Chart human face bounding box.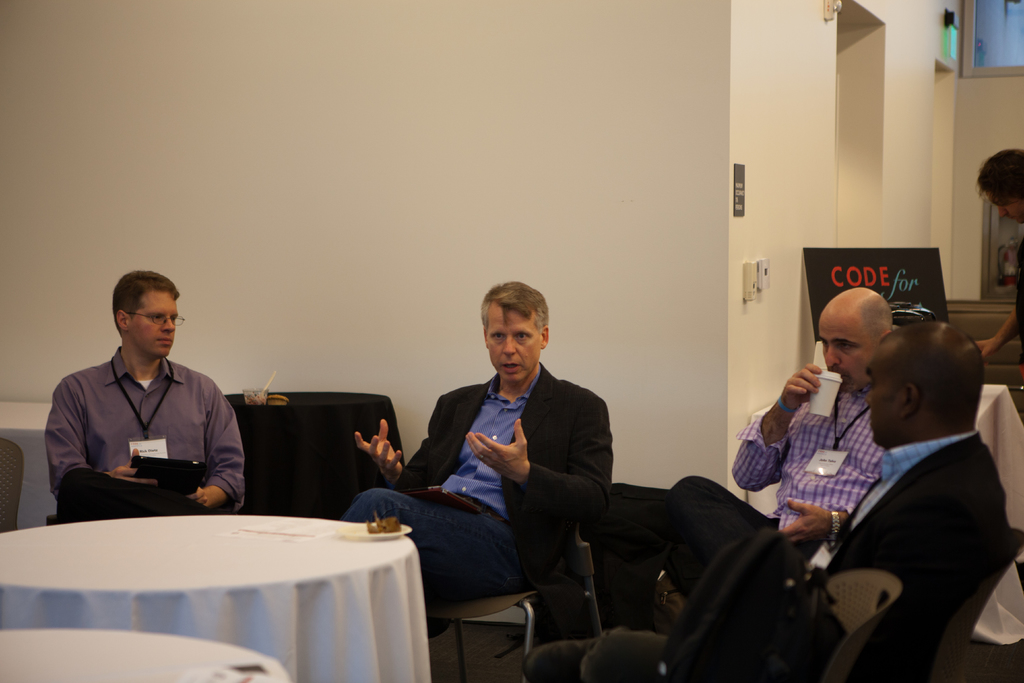
Charted: {"x1": 862, "y1": 347, "x2": 899, "y2": 444}.
